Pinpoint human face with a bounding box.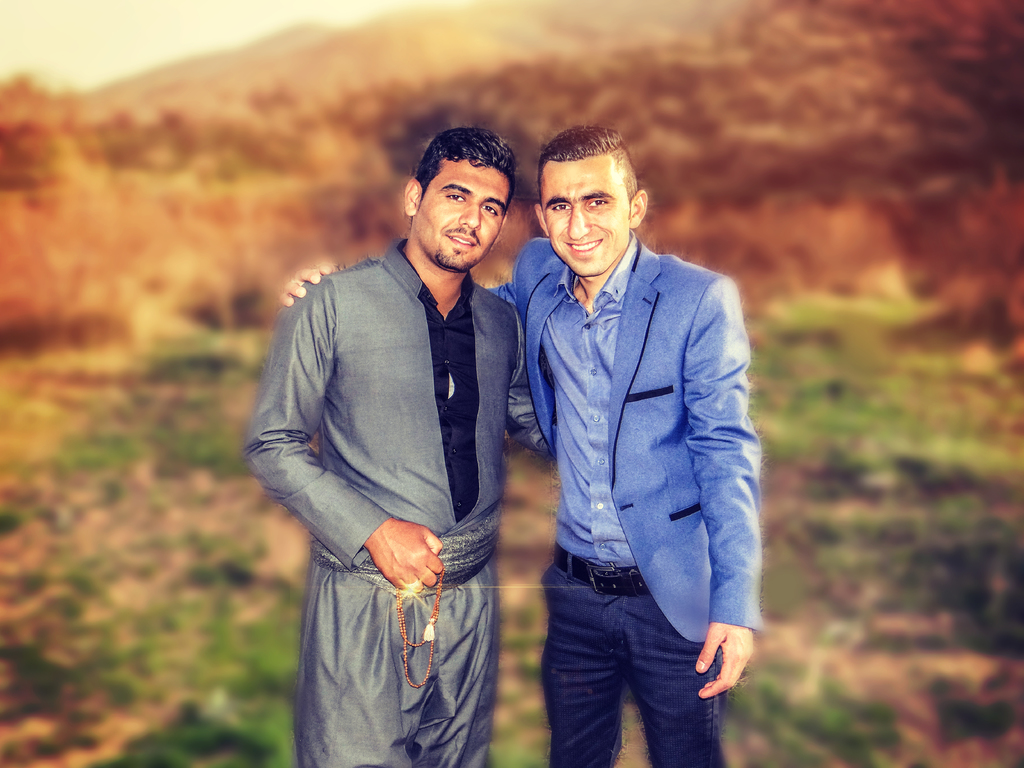
box=[537, 157, 636, 281].
